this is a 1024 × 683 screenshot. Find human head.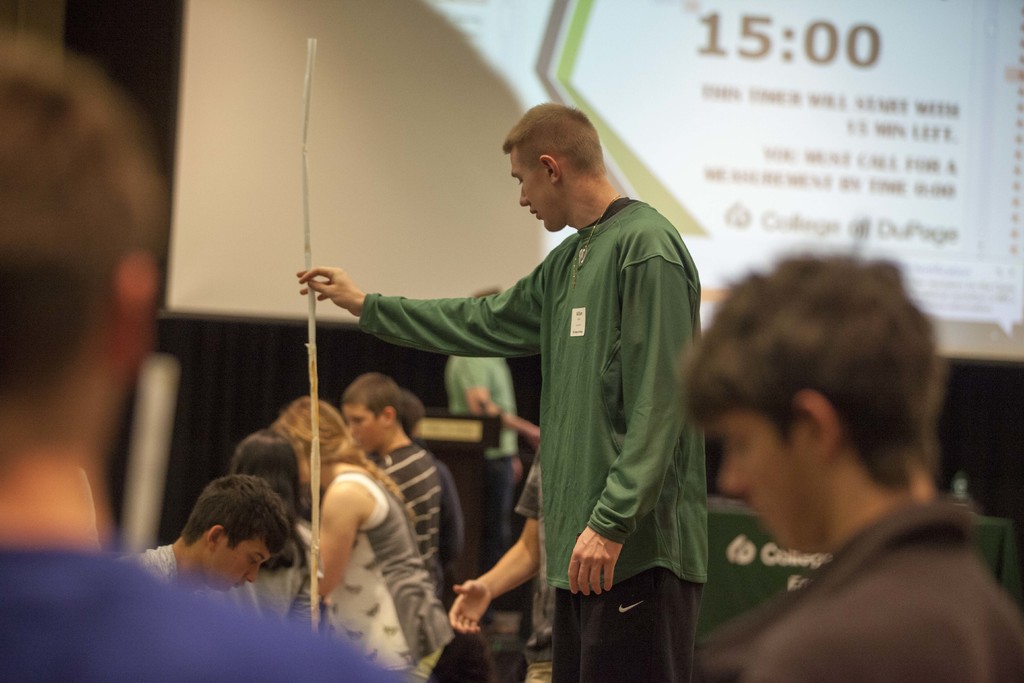
Bounding box: 692 256 941 551.
